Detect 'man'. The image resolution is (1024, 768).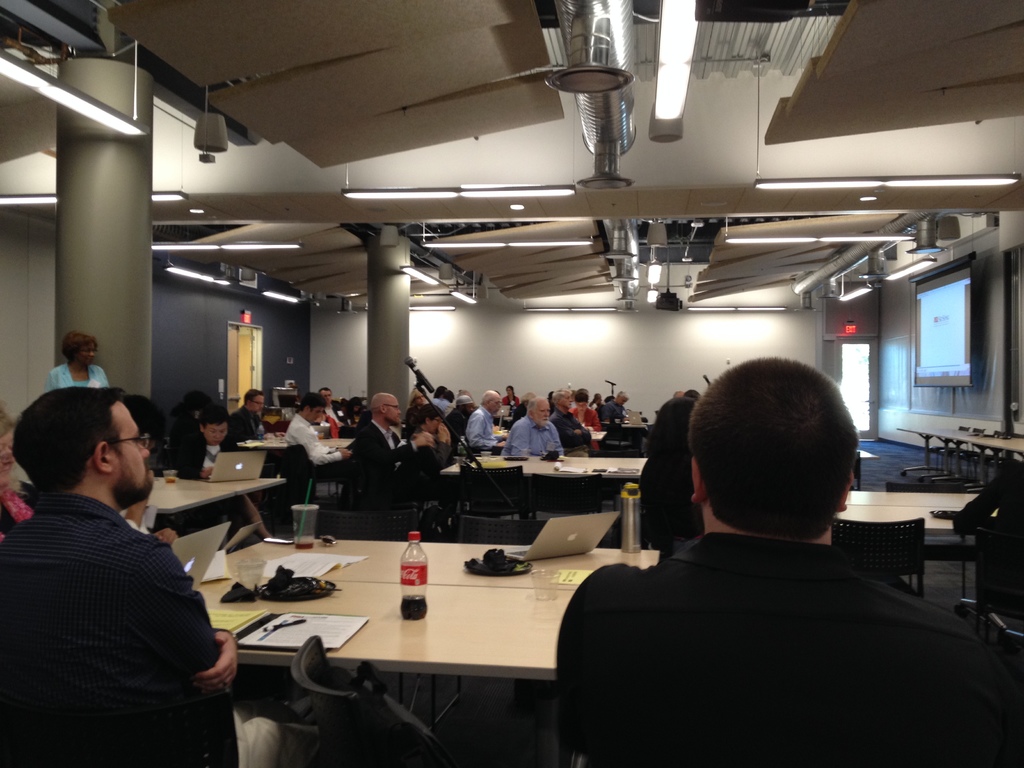
508/391/534/425.
